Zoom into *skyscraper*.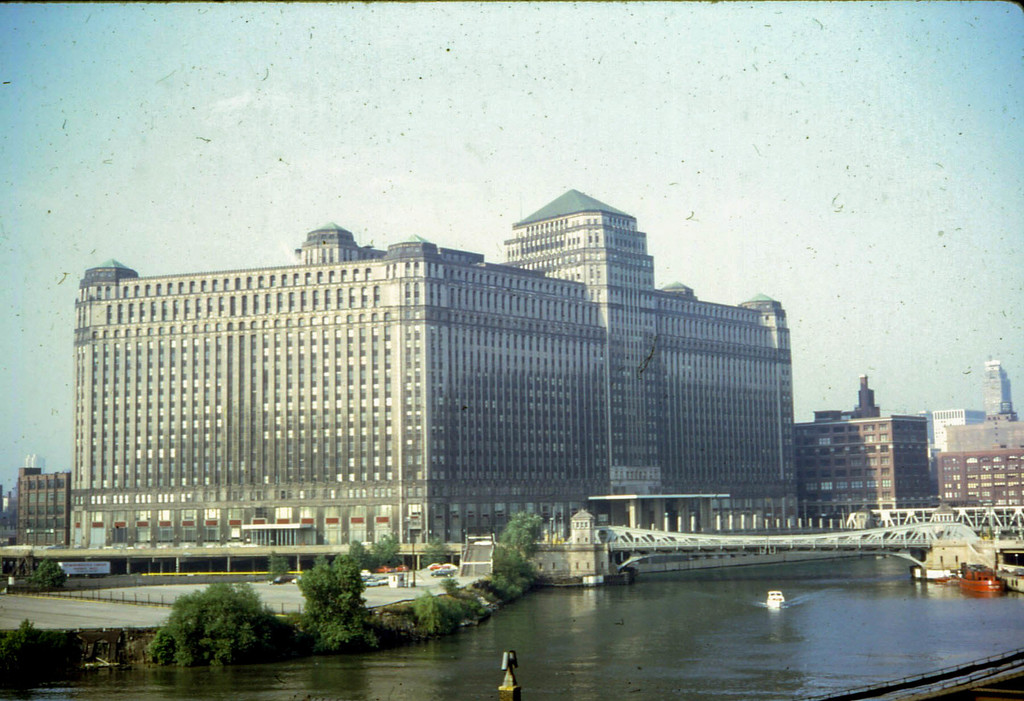
Zoom target: 69:184:798:576.
